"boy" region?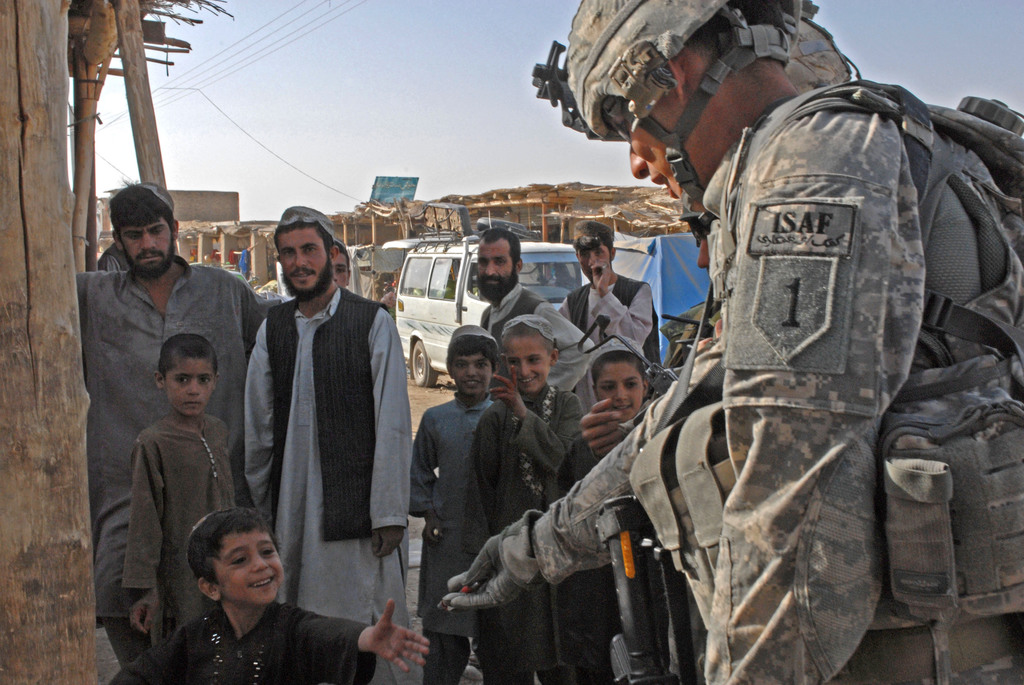
pyautogui.locateOnScreen(409, 324, 505, 684)
